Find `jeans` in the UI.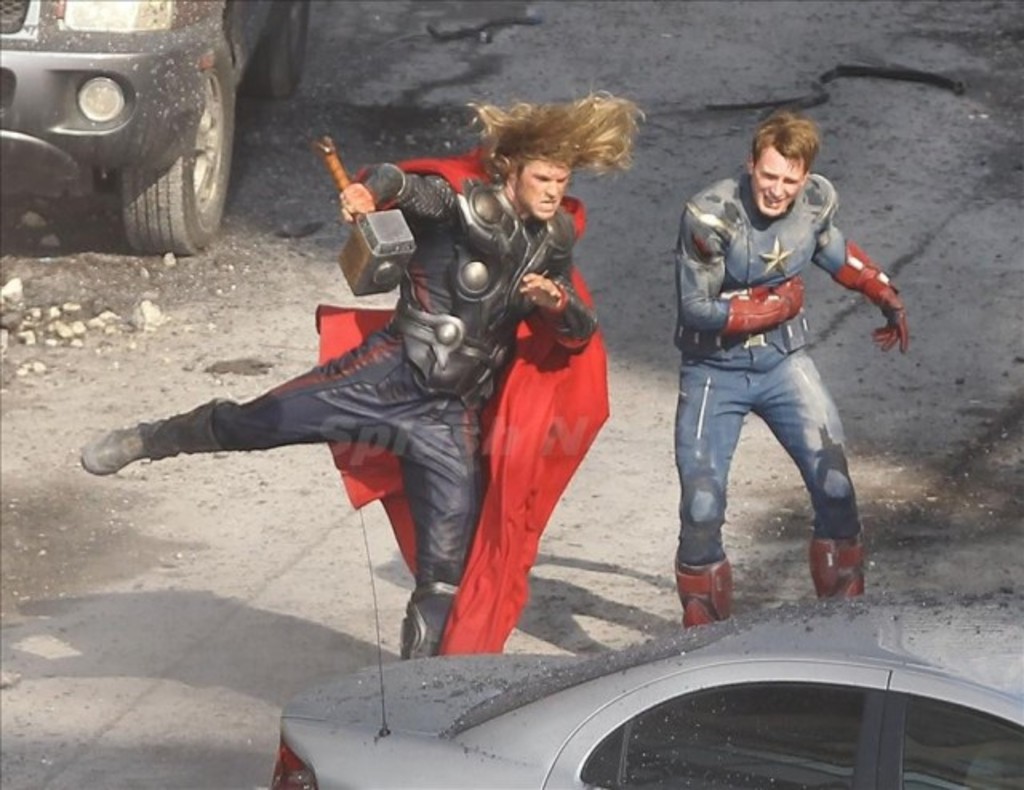
UI element at l=674, t=363, r=858, b=563.
